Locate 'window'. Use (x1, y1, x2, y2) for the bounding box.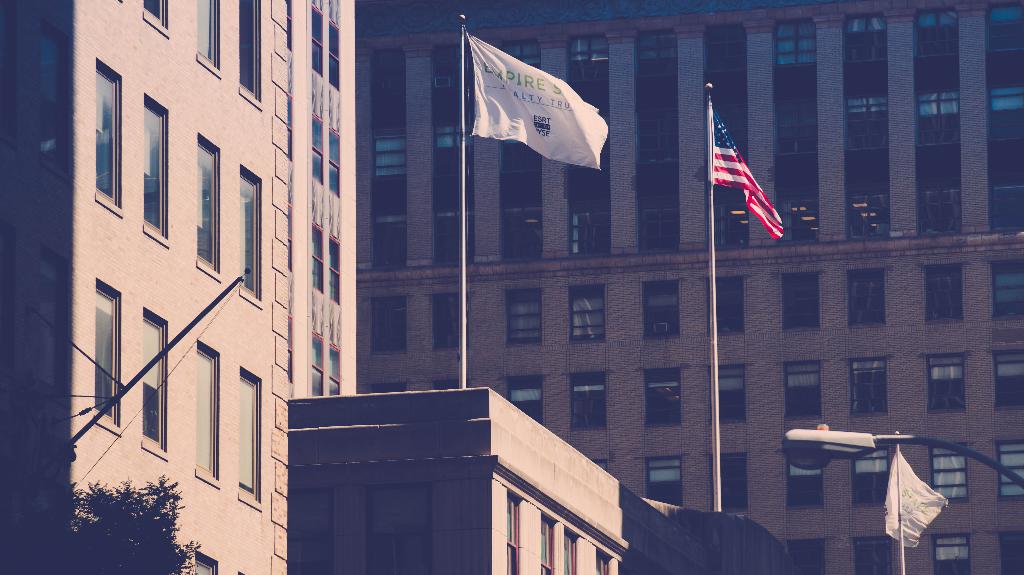
(570, 286, 606, 345).
